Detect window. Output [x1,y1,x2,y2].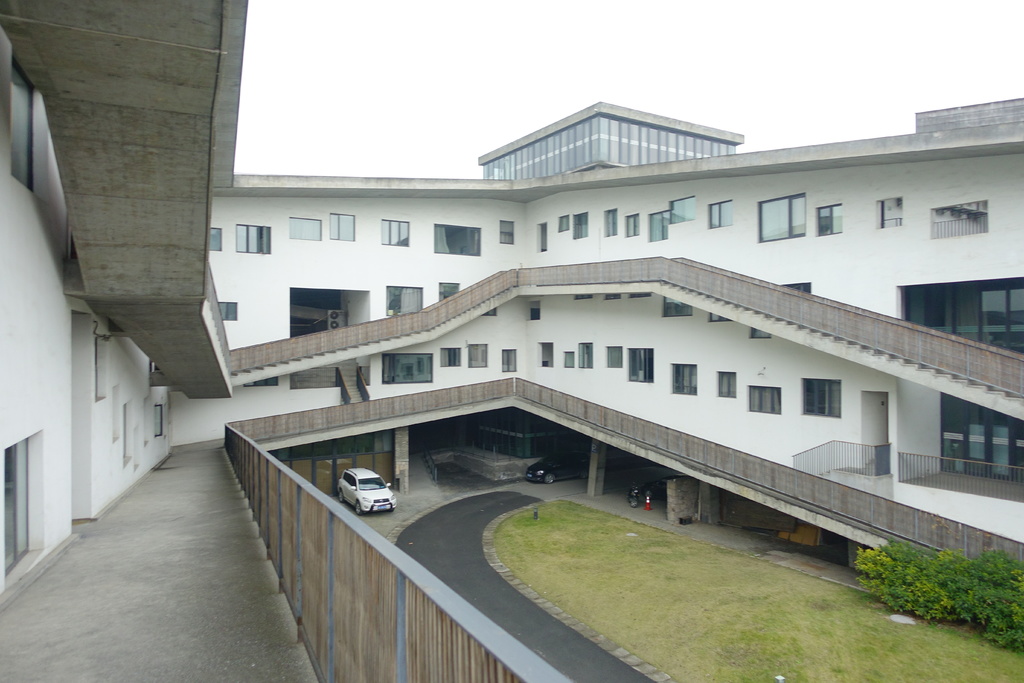
[557,211,568,231].
